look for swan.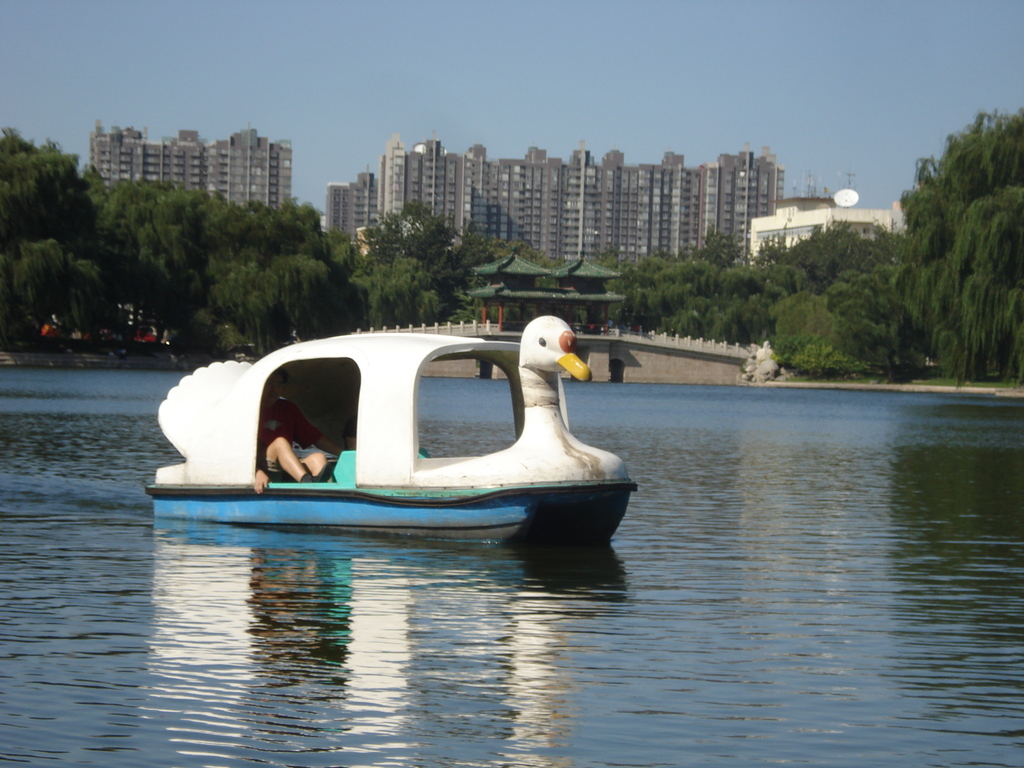
Found: 204,300,623,539.
